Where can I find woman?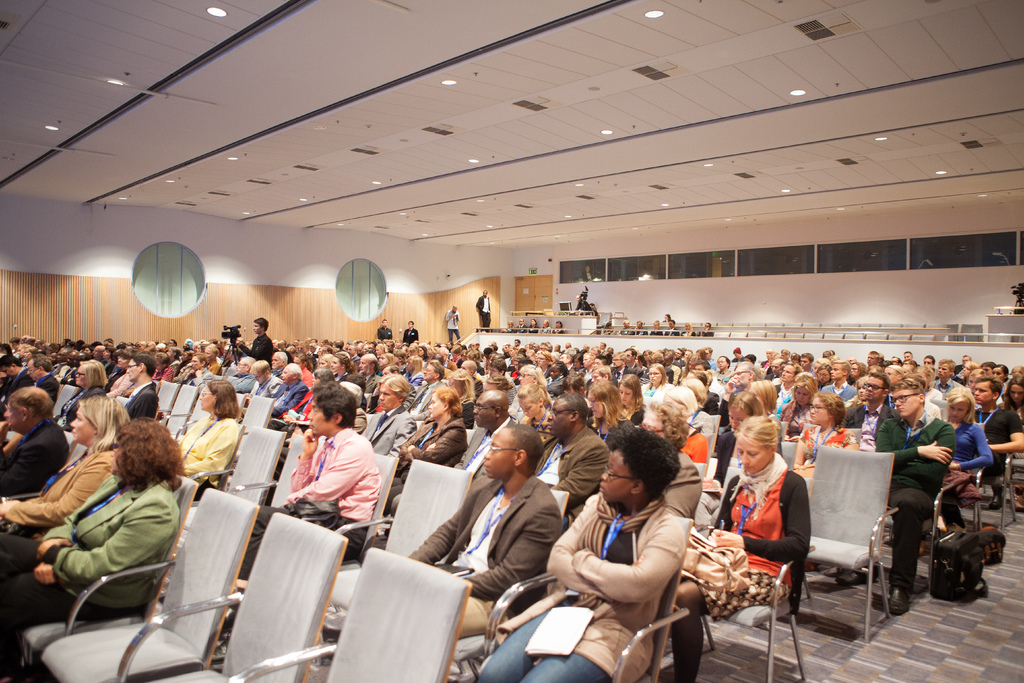
You can find it at pyautogui.locateOnScreen(937, 389, 996, 534).
